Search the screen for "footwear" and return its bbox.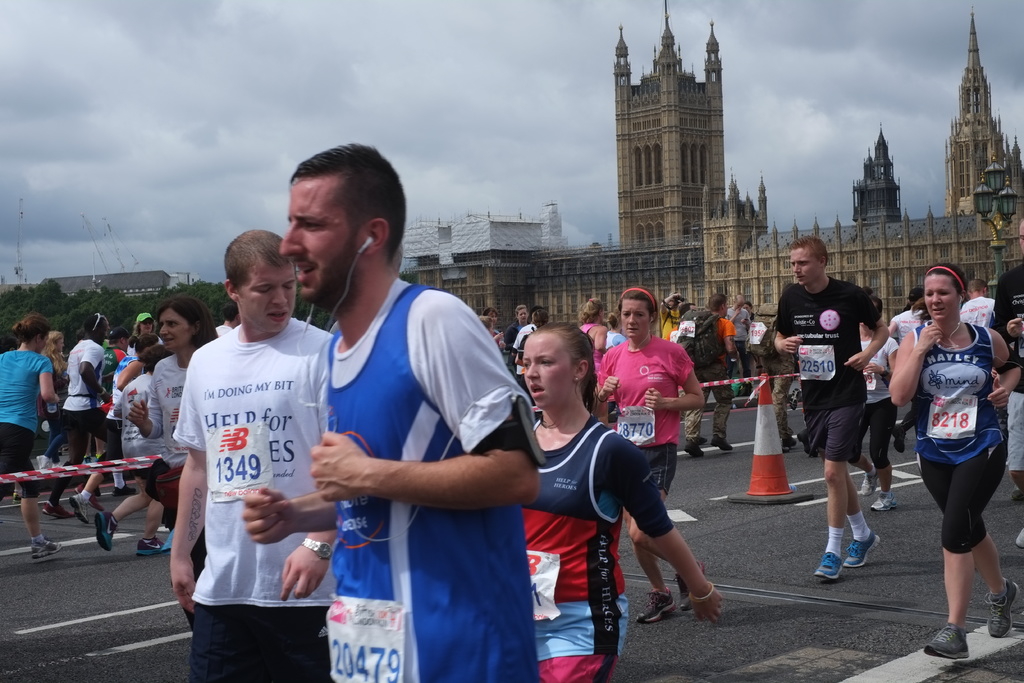
Found: {"left": 1009, "top": 483, "right": 1023, "bottom": 502}.
